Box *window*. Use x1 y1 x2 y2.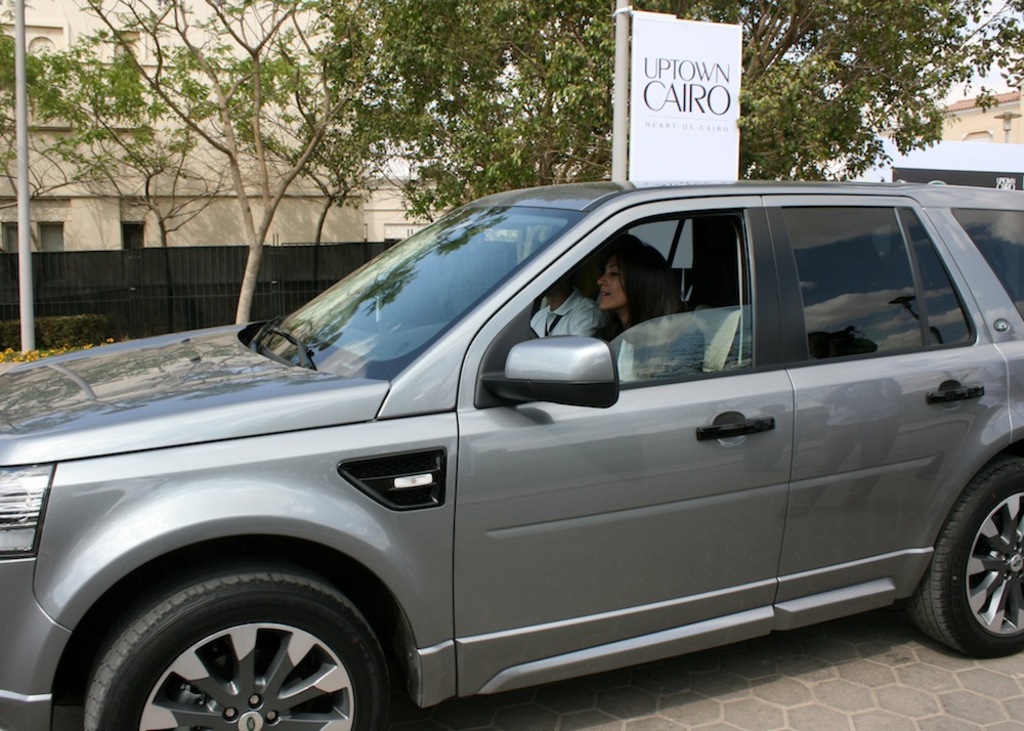
953 209 1023 315.
